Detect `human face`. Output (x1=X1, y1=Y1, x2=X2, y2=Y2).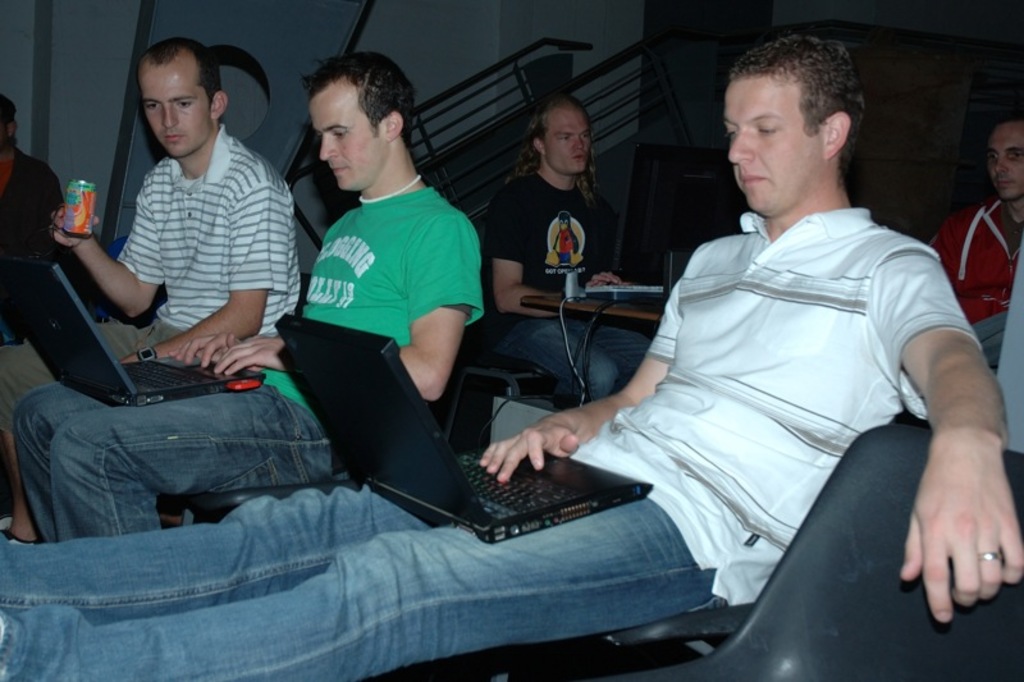
(x1=541, y1=105, x2=588, y2=174).
